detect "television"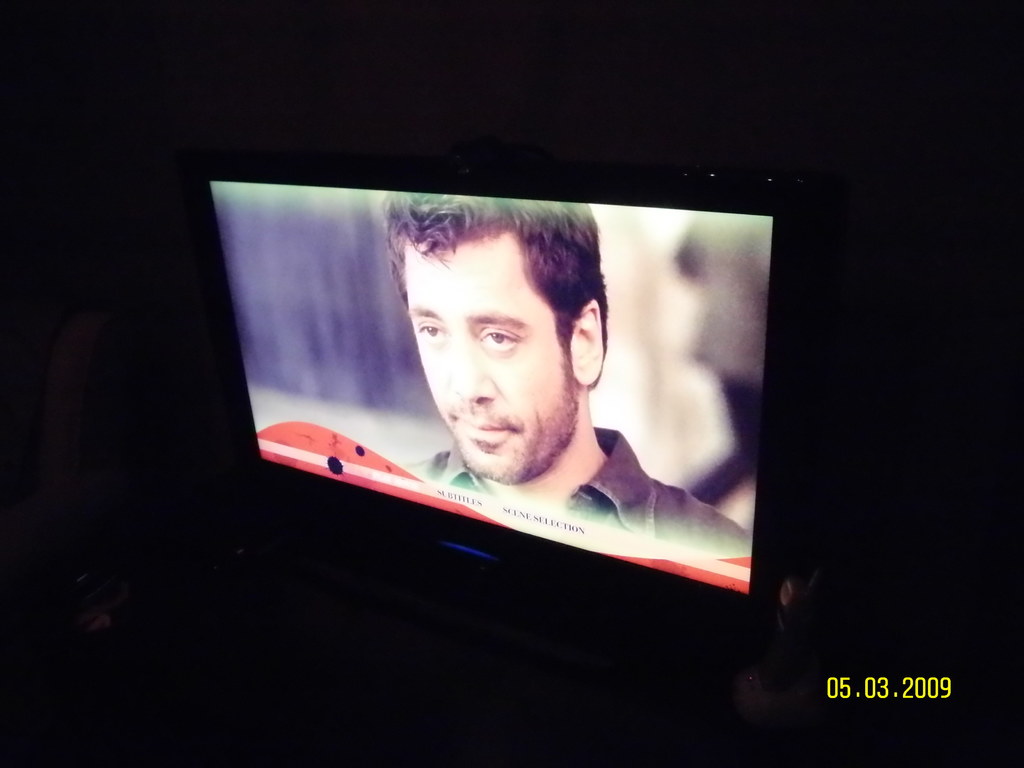
left=209, top=173, right=773, bottom=605
